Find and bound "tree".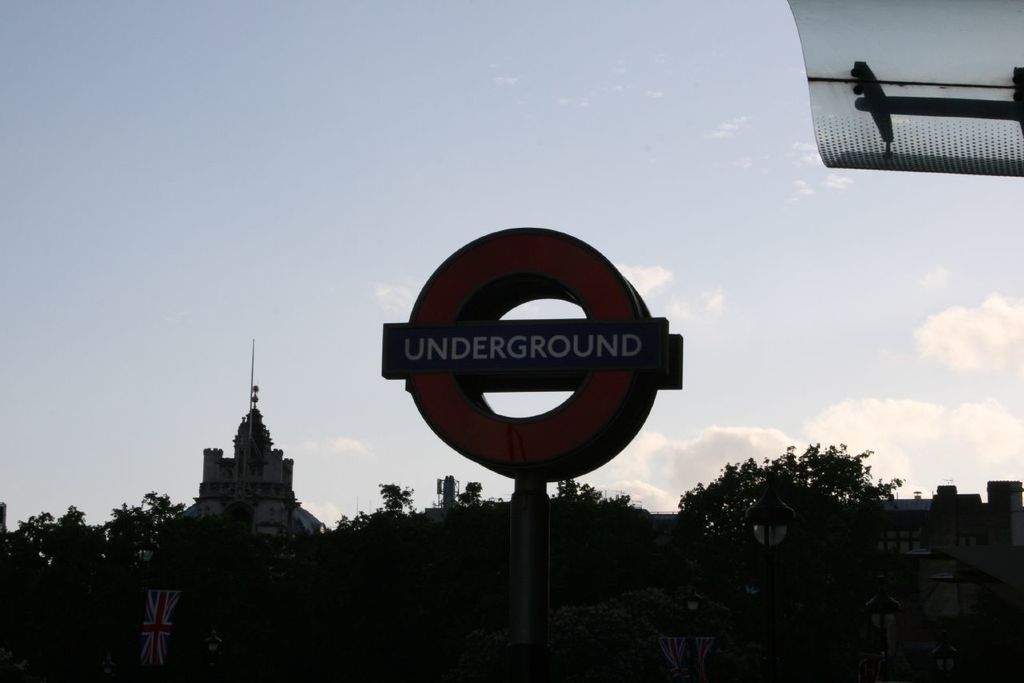
Bound: {"x1": 0, "y1": 506, "x2": 62, "y2": 569}.
